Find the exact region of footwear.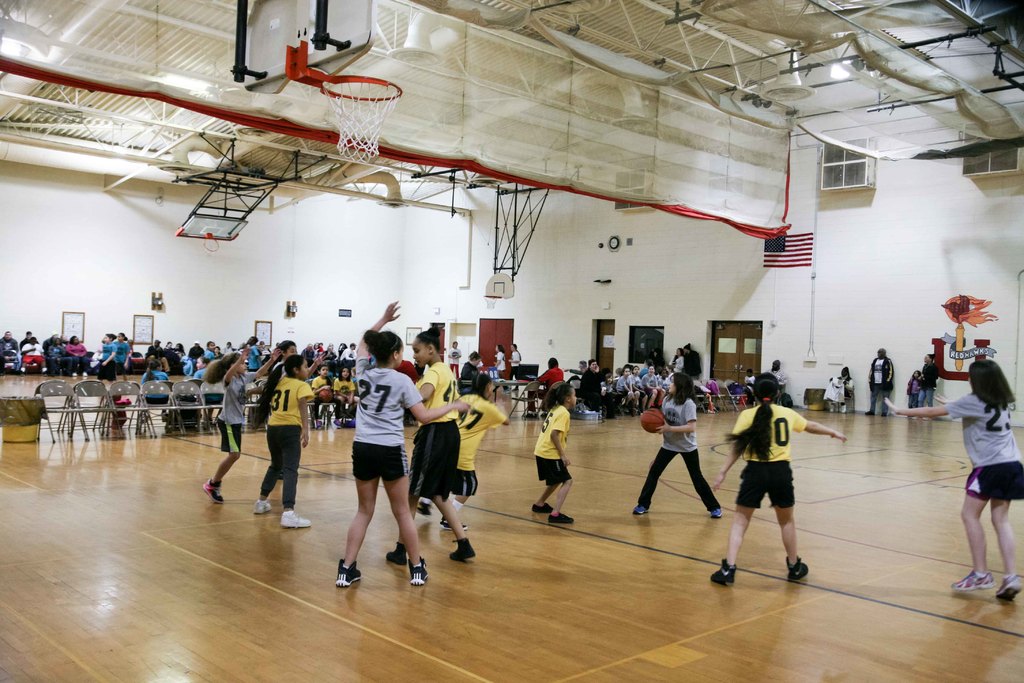
Exact region: bbox=[202, 479, 225, 502].
